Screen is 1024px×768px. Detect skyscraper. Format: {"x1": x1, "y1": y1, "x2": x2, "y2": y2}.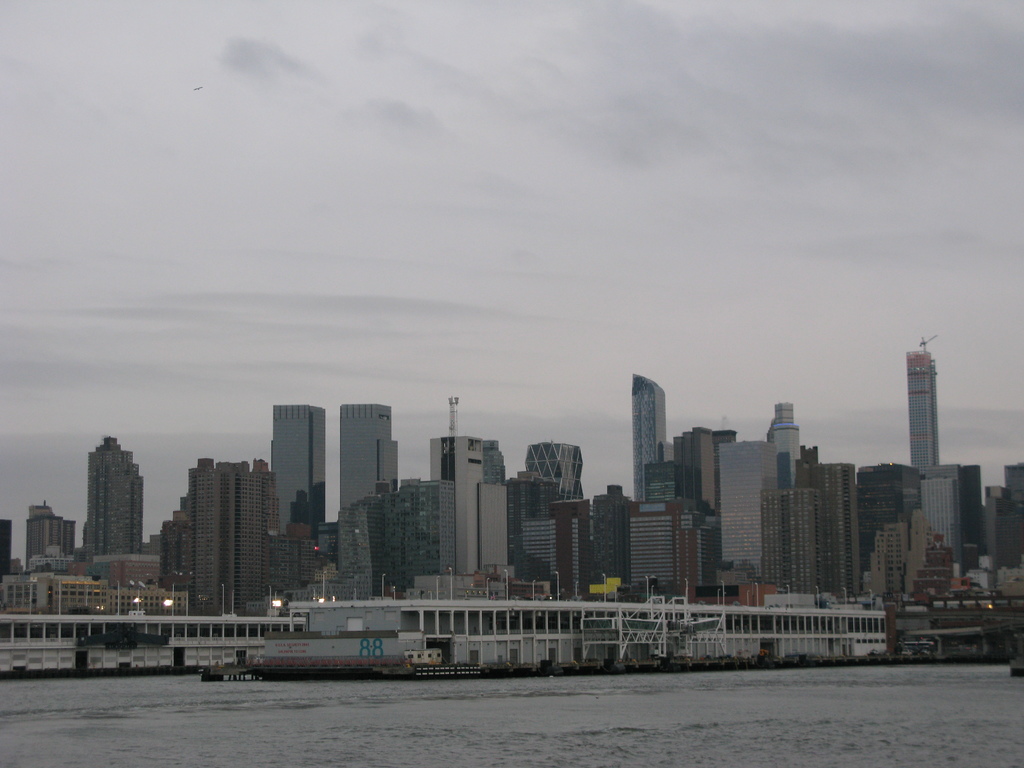
{"x1": 85, "y1": 435, "x2": 157, "y2": 554}.
